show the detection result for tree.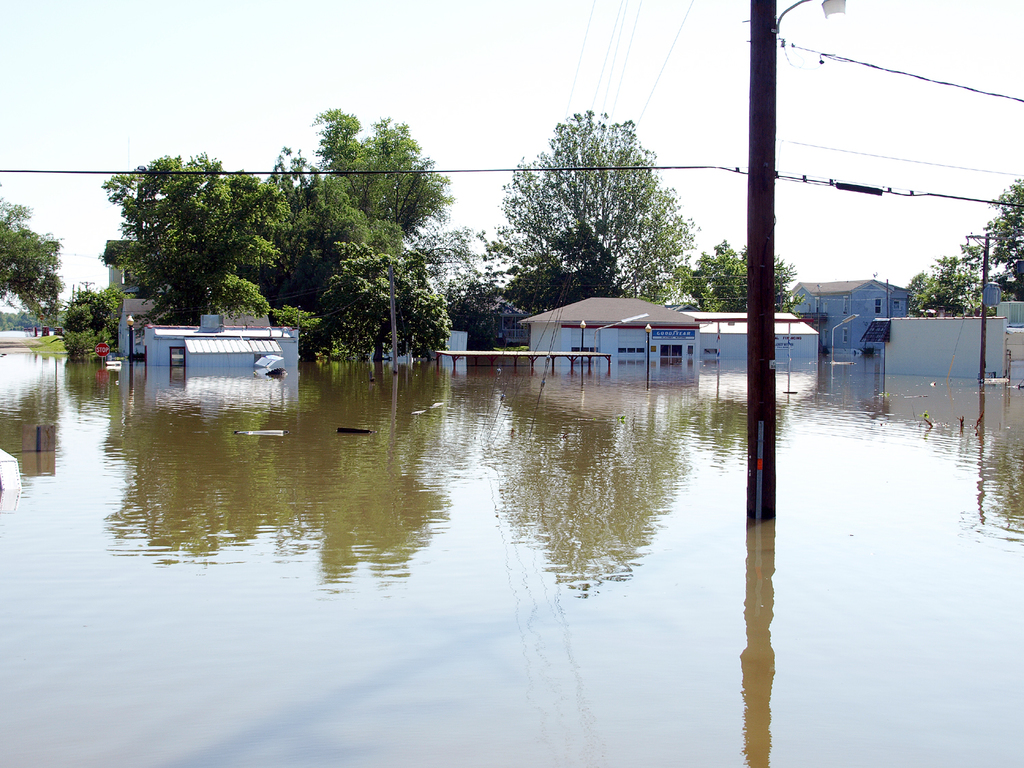
{"left": 984, "top": 167, "right": 1023, "bottom": 320}.
